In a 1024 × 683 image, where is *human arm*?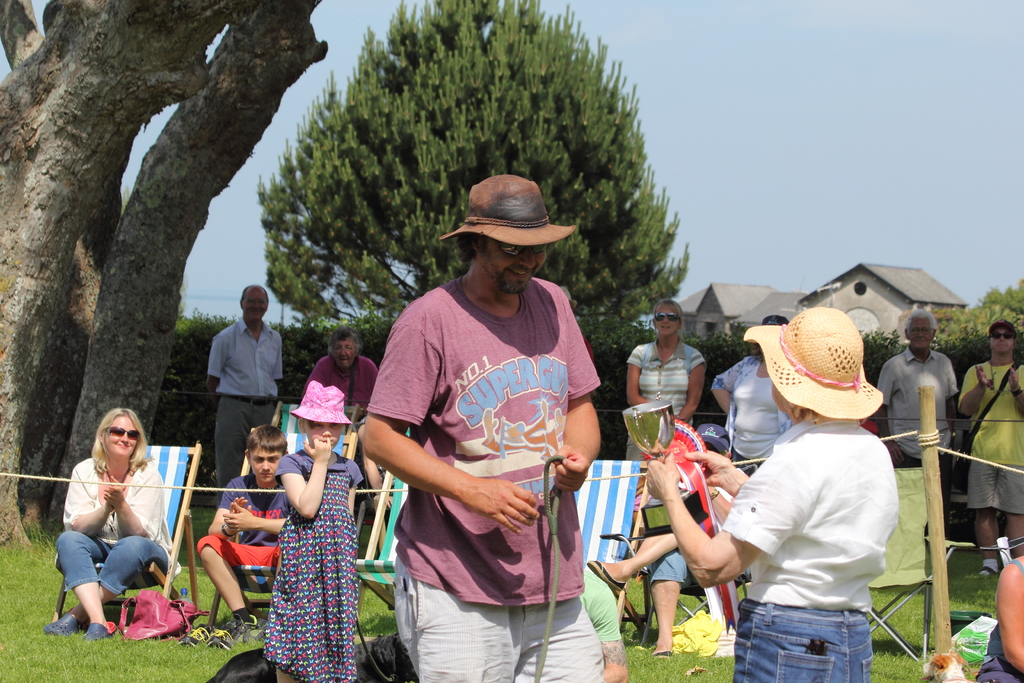
711,355,745,416.
